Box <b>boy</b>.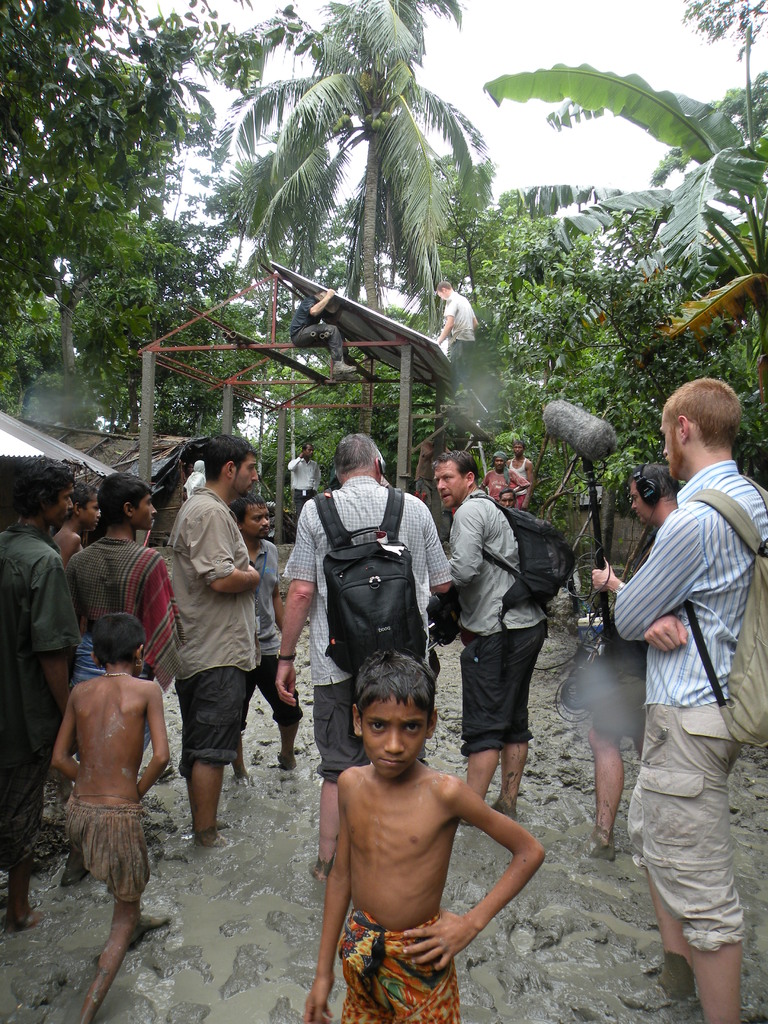
box(63, 470, 182, 888).
